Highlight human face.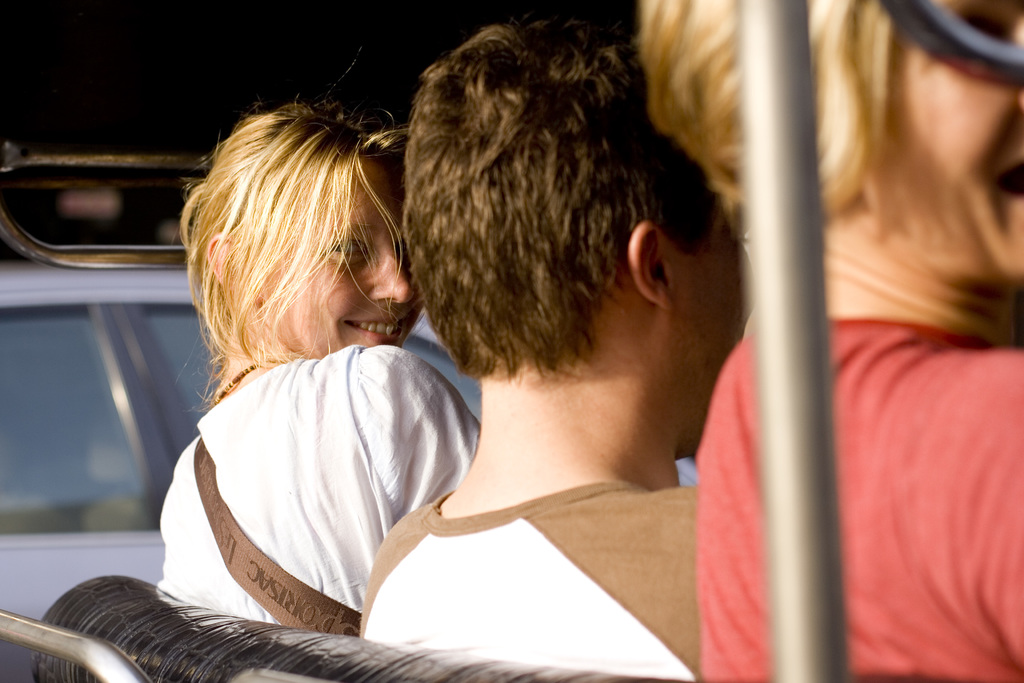
Highlighted region: bbox=[673, 209, 754, 420].
